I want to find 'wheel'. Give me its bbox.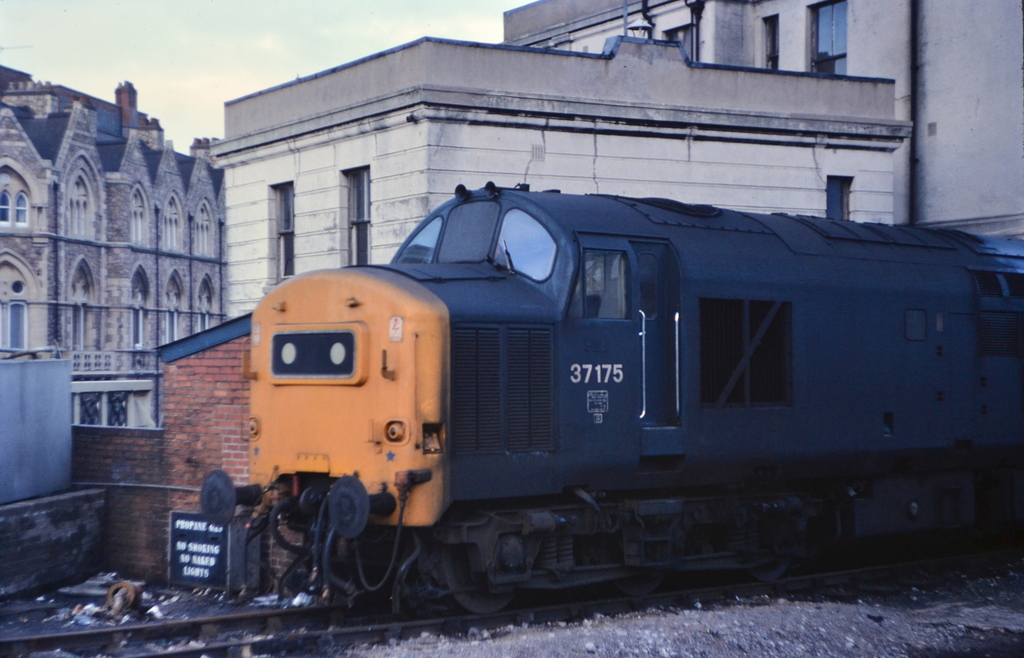
Rect(753, 554, 787, 592).
